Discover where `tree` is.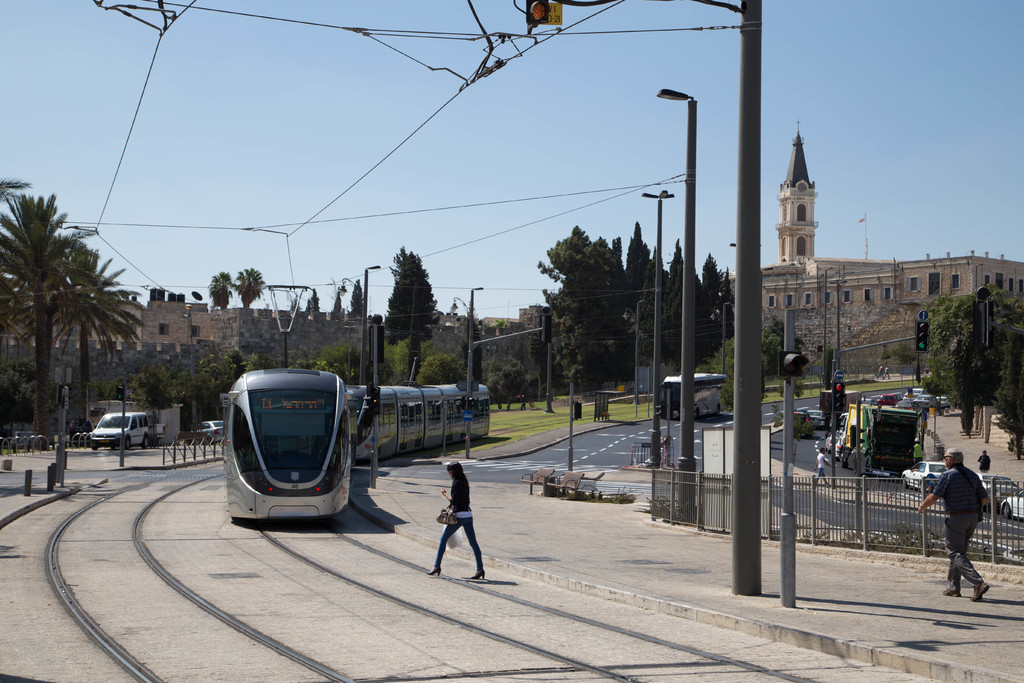
Discovered at select_region(460, 309, 485, 383).
